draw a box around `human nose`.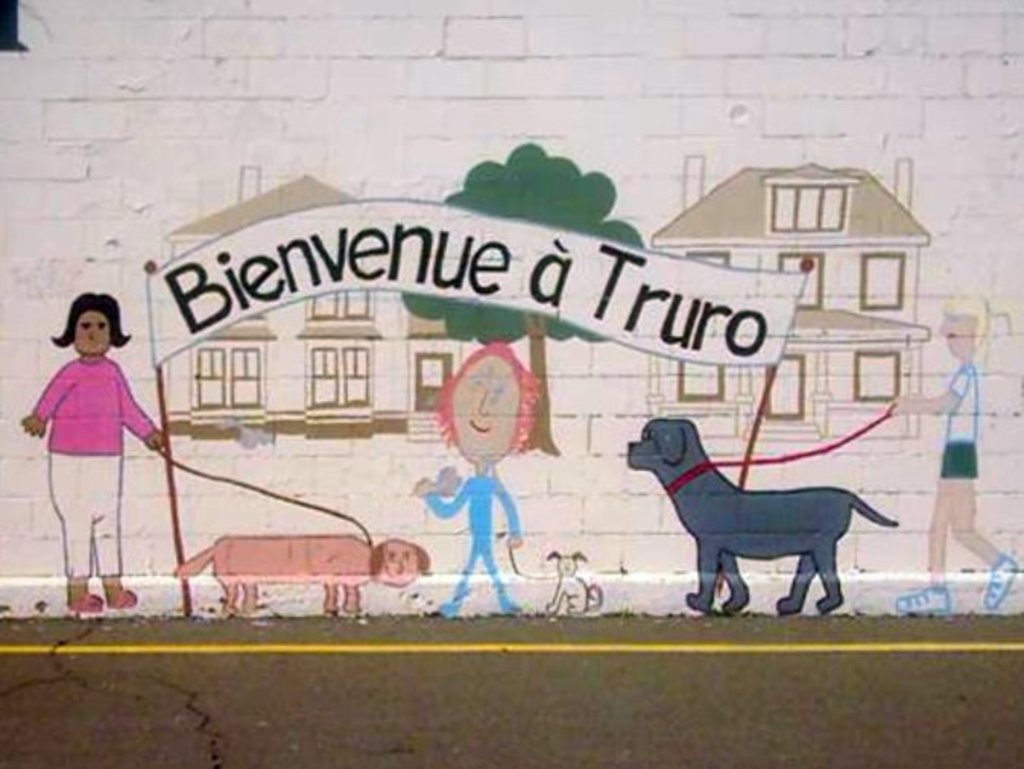
rect(472, 388, 489, 416).
